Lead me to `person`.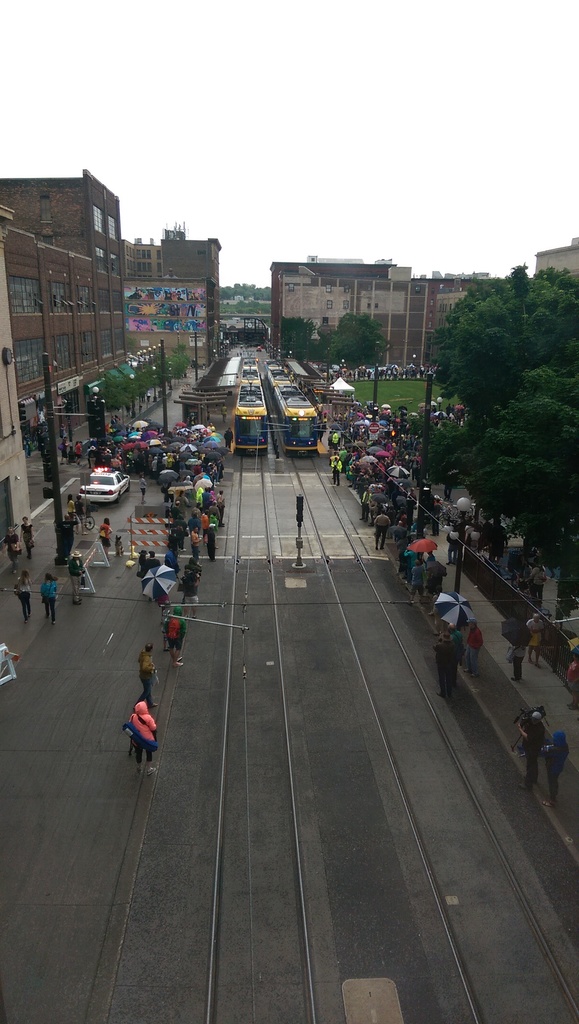
Lead to pyautogui.locateOnScreen(190, 512, 204, 535).
